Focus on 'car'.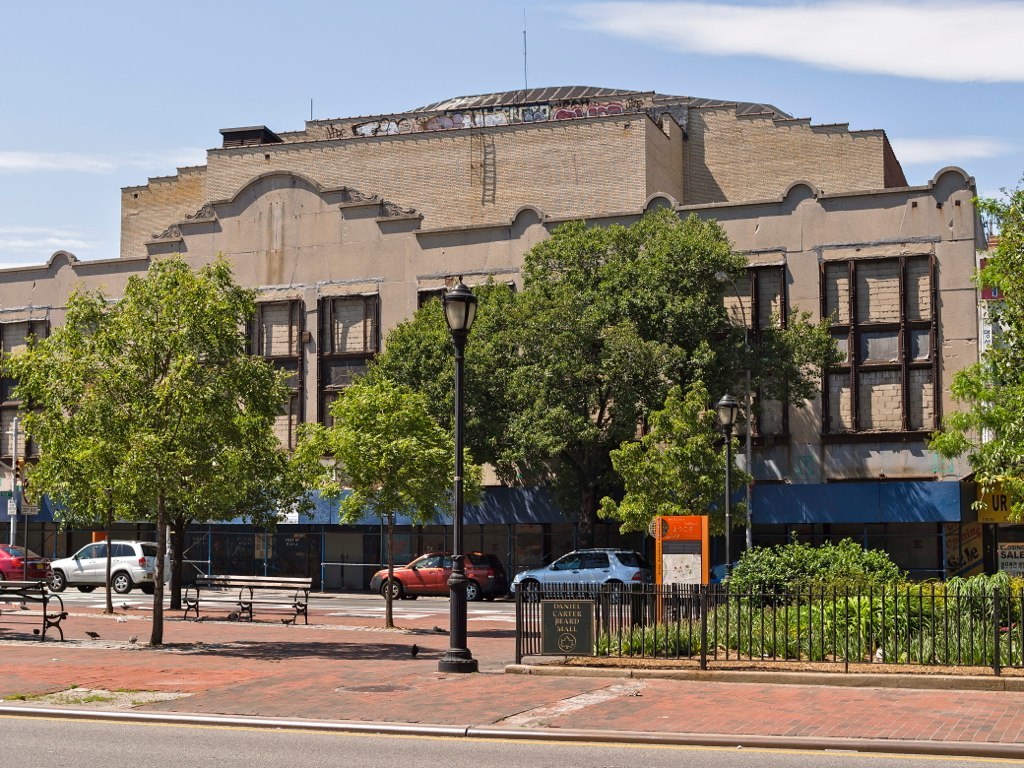
Focused at bbox=[370, 550, 509, 601].
